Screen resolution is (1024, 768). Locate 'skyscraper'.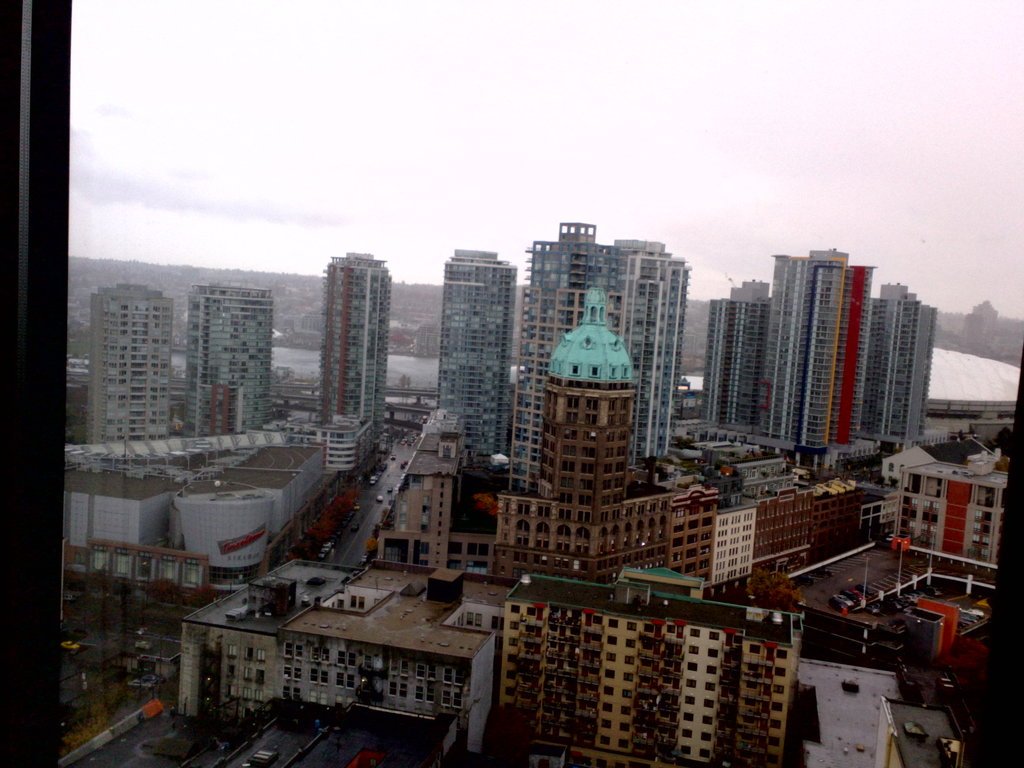
rect(501, 220, 684, 490).
